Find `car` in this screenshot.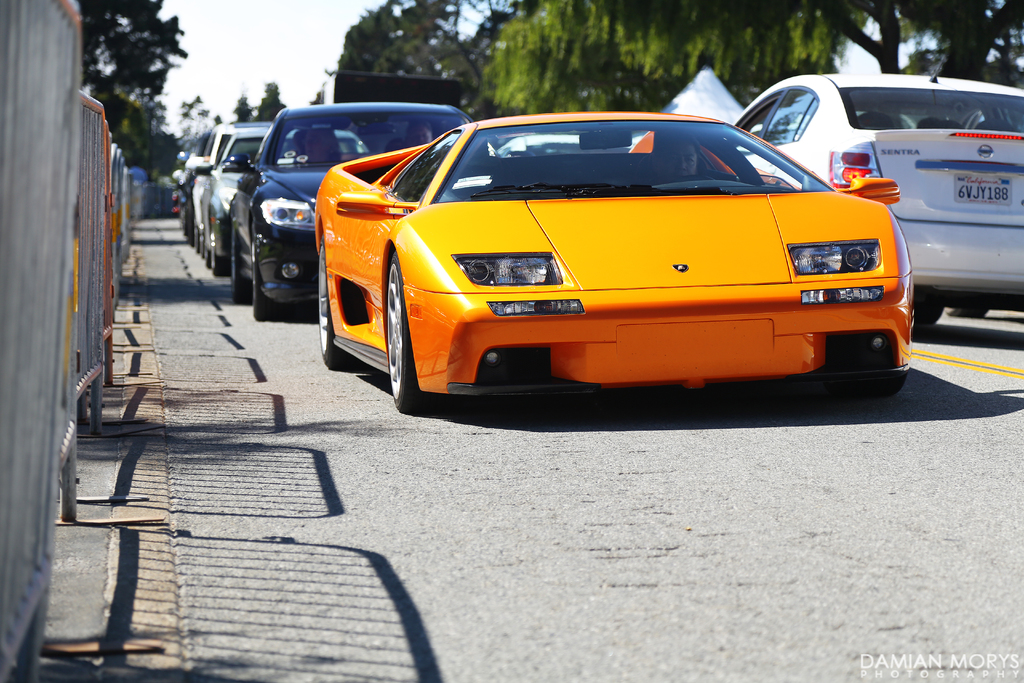
The bounding box for `car` is <box>162,135,212,243</box>.
